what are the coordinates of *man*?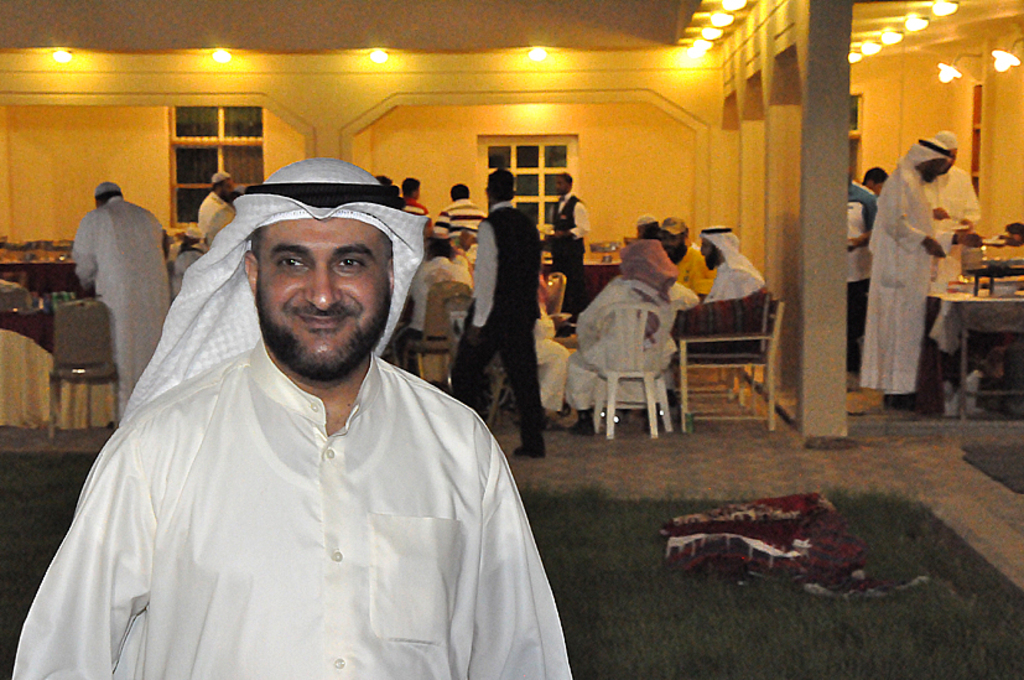
x1=66 y1=180 x2=175 y2=416.
